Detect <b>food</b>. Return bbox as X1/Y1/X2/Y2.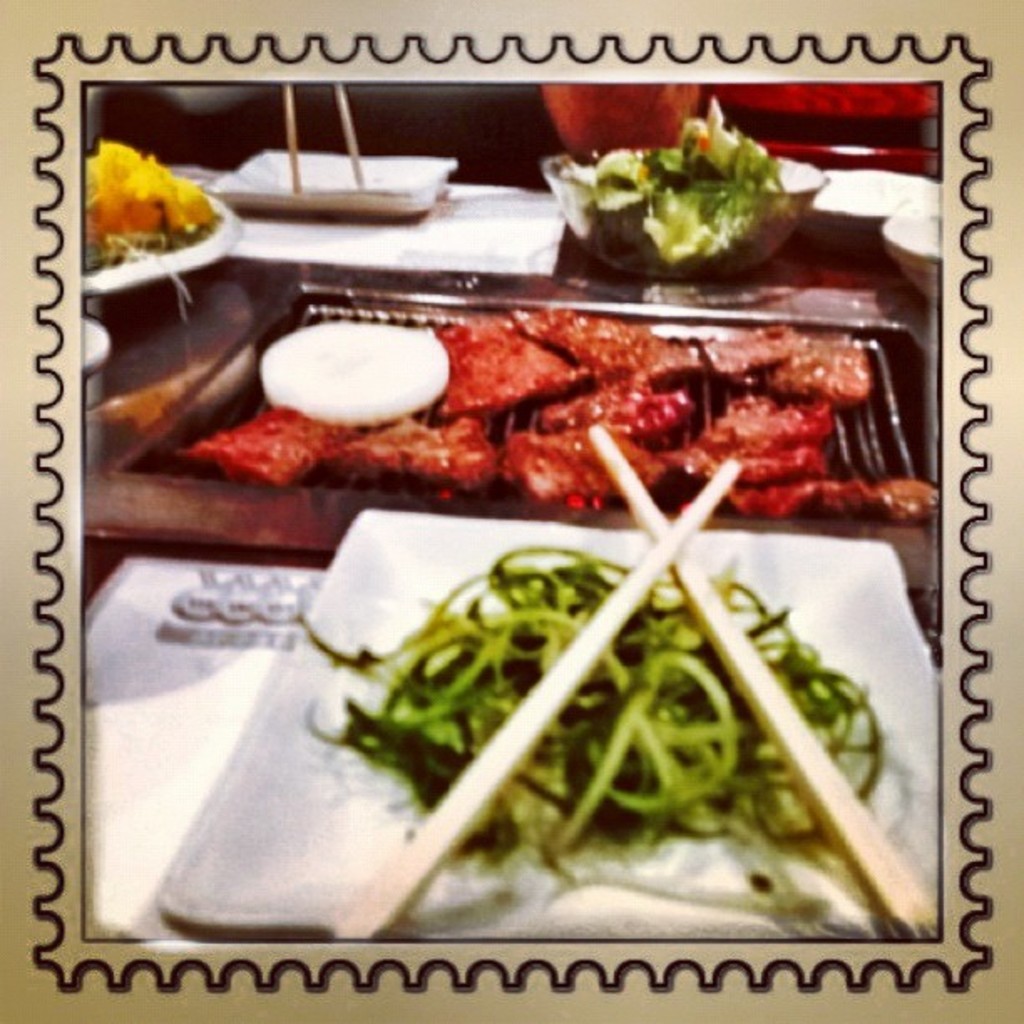
561/97/830/279.
